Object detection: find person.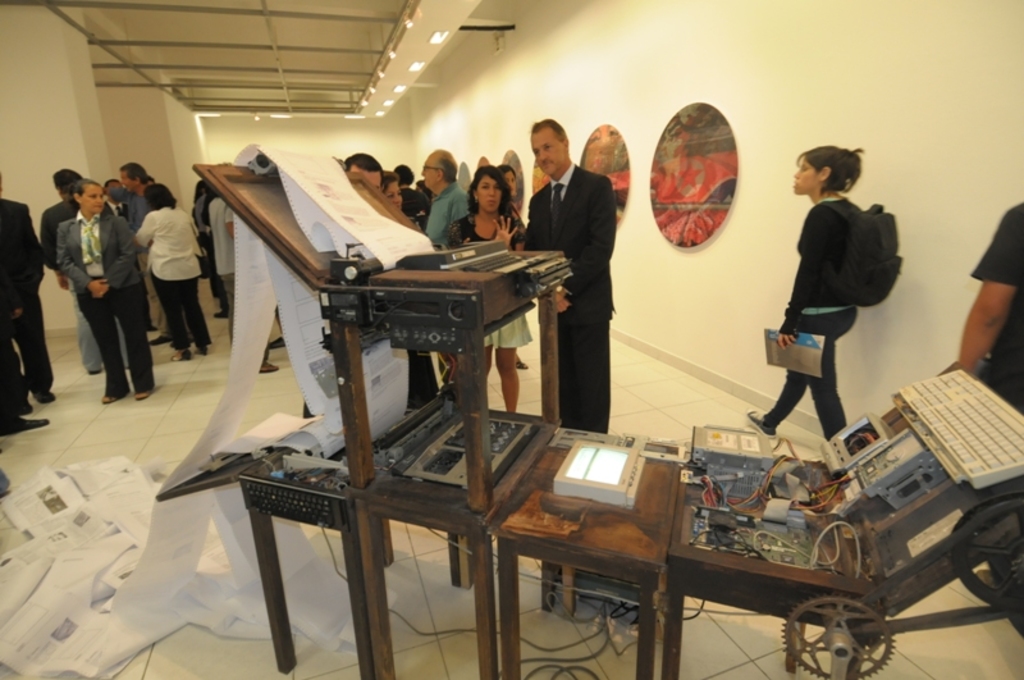
<region>742, 142, 865, 452</region>.
